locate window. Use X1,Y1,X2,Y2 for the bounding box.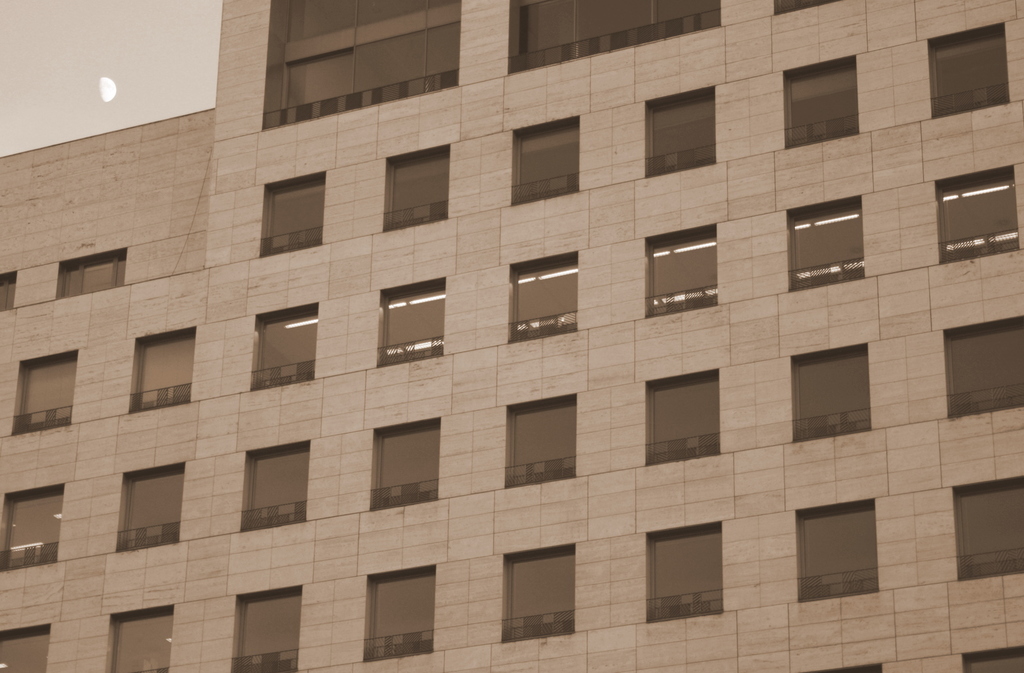
783,56,856,147.
